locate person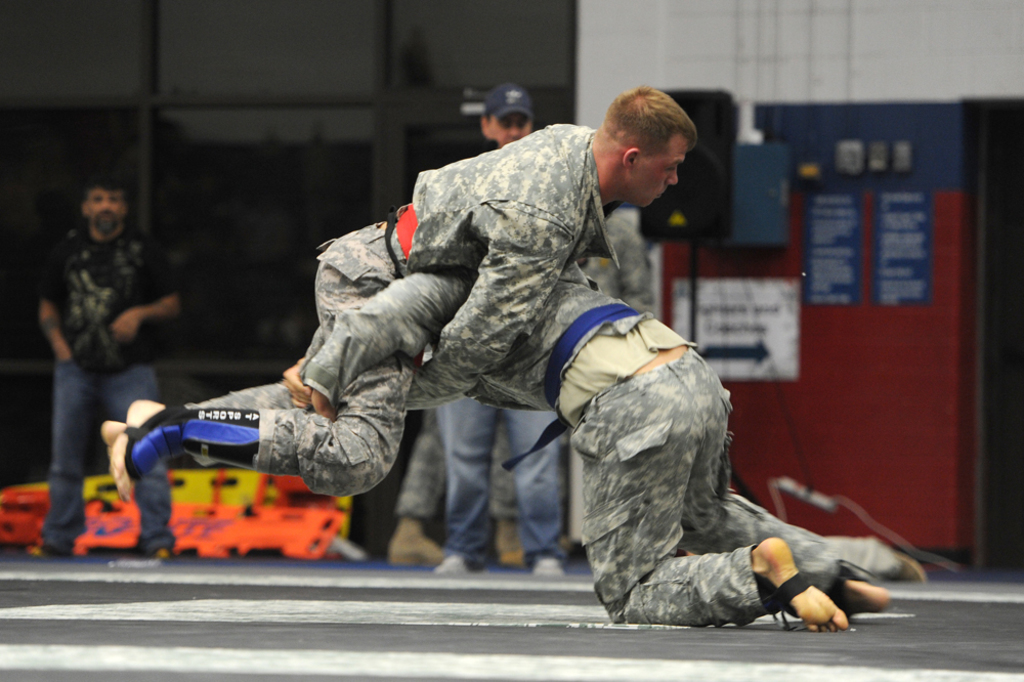
34:148:150:515
